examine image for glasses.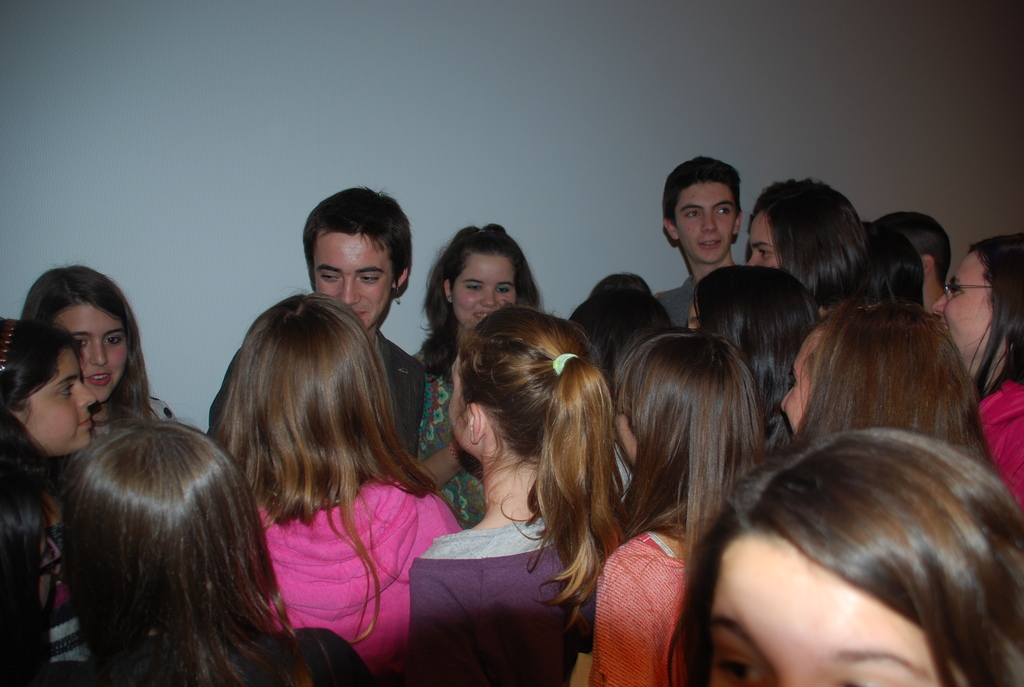
Examination result: left=944, top=283, right=995, bottom=302.
